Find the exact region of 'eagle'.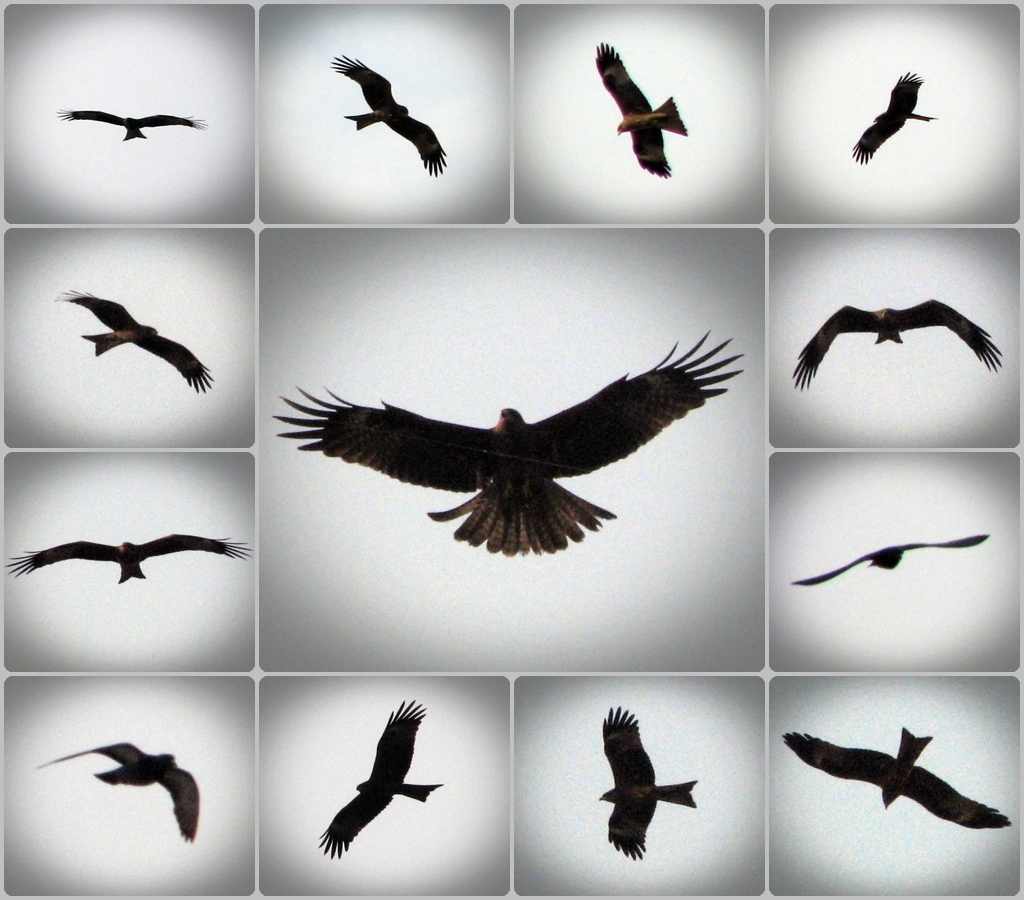
Exact region: {"x1": 0, "y1": 533, "x2": 257, "y2": 585}.
